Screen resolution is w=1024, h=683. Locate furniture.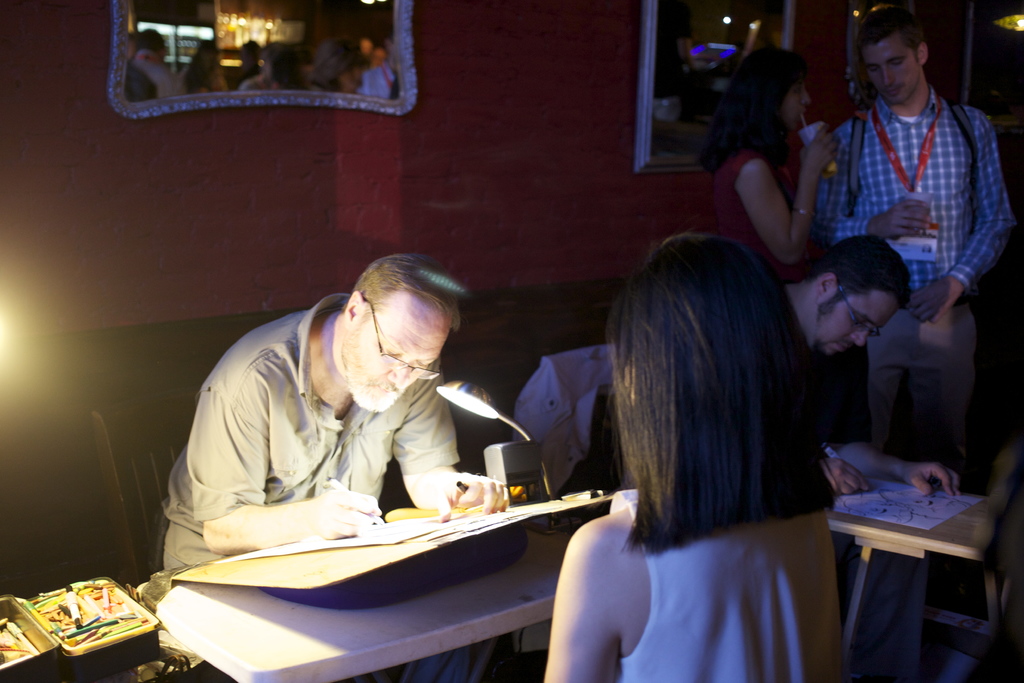
(825, 475, 1002, 682).
